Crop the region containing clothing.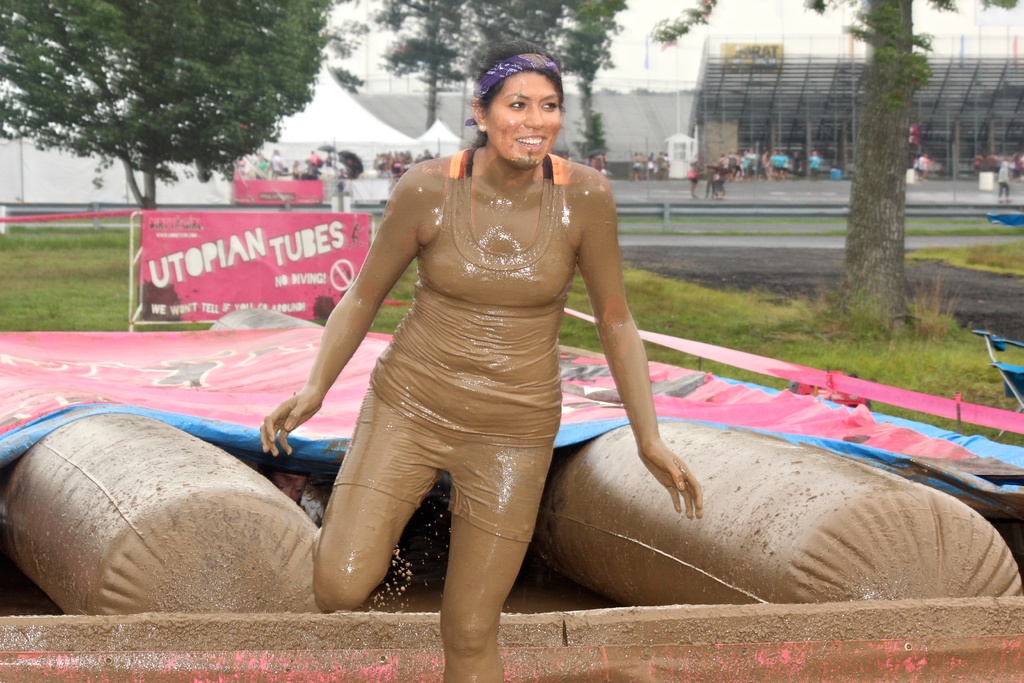
Crop region: bbox(391, 160, 405, 177).
